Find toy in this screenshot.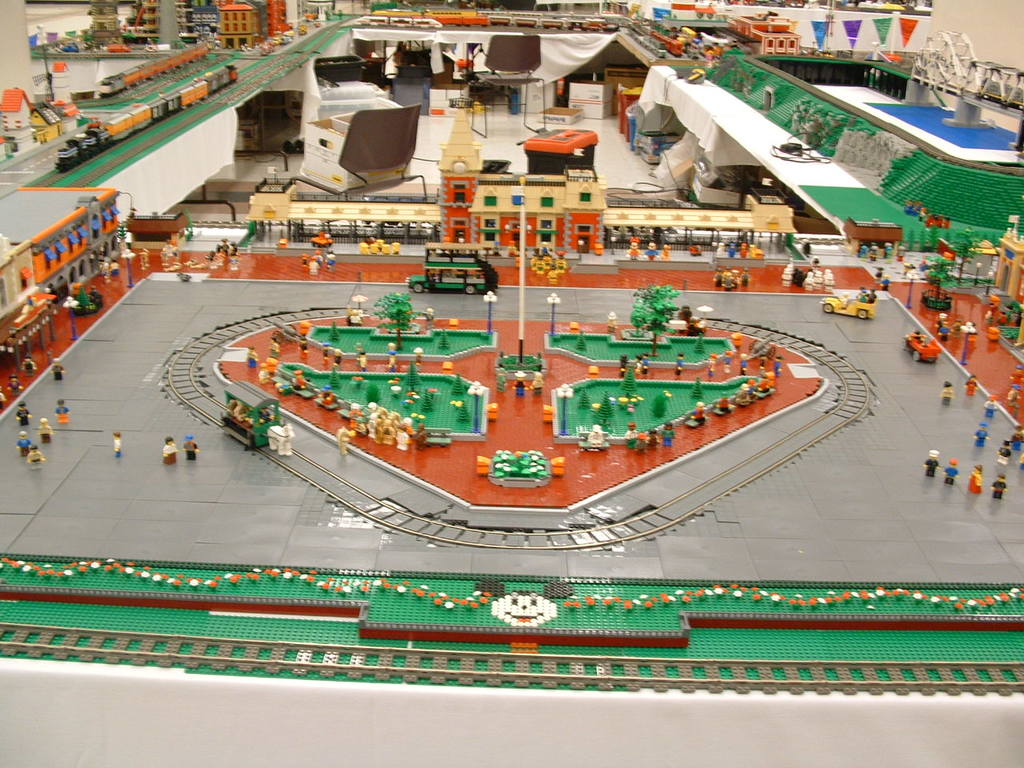
The bounding box for toy is 557:249:575:282.
